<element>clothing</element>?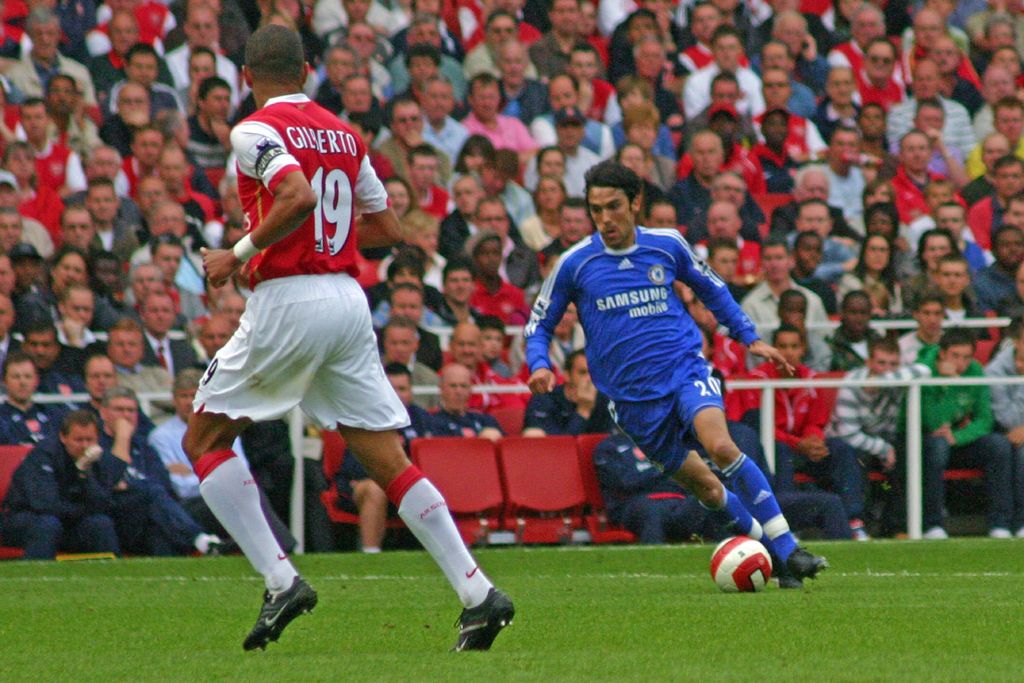
[328, 0, 394, 30]
